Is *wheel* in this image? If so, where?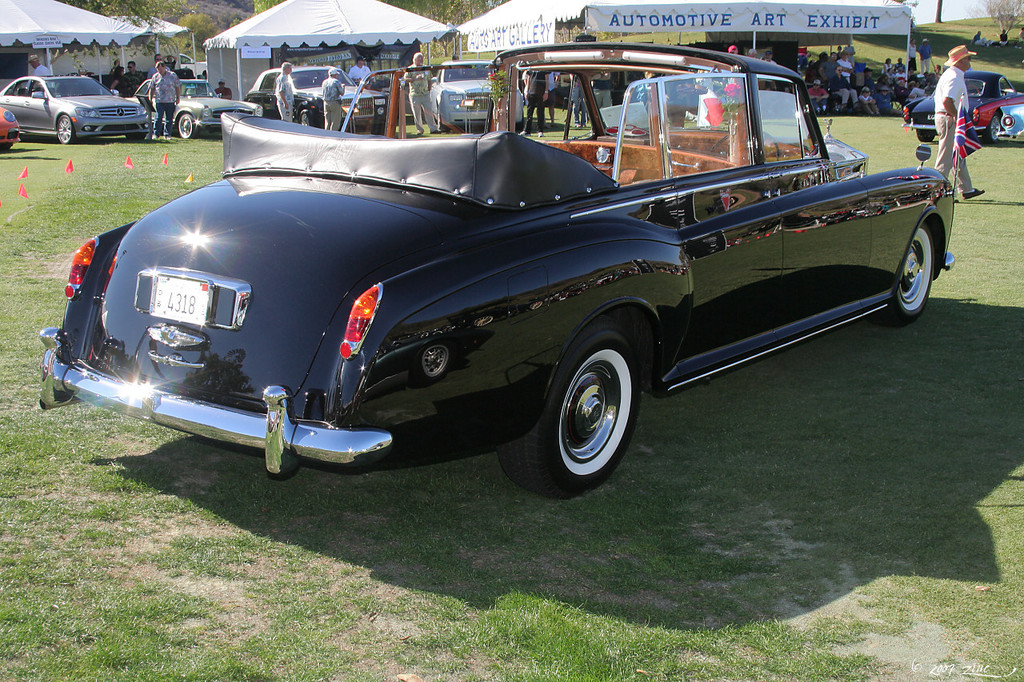
Yes, at select_region(918, 129, 938, 143).
